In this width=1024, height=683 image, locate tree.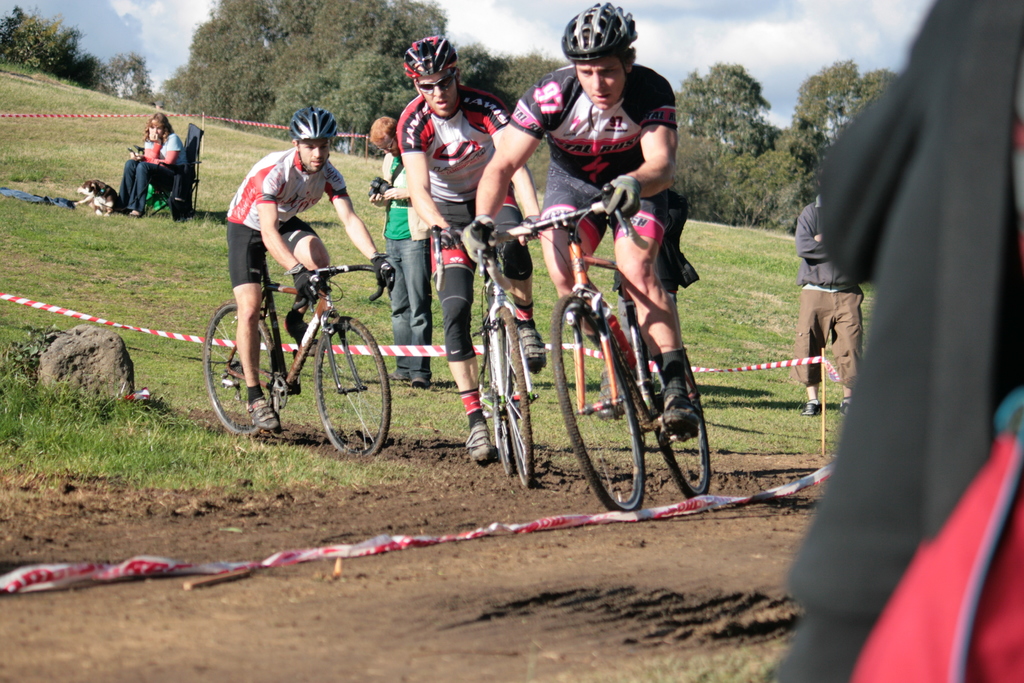
Bounding box: {"left": 164, "top": 0, "right": 565, "bottom": 156}.
